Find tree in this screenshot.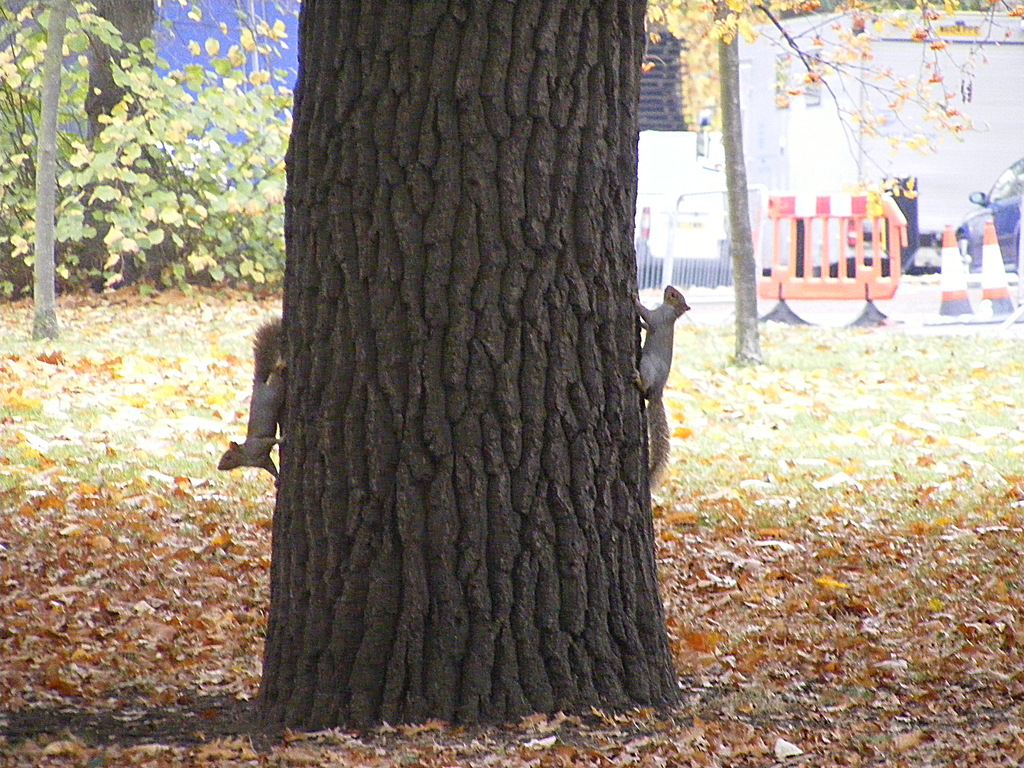
The bounding box for tree is rect(72, 0, 168, 274).
